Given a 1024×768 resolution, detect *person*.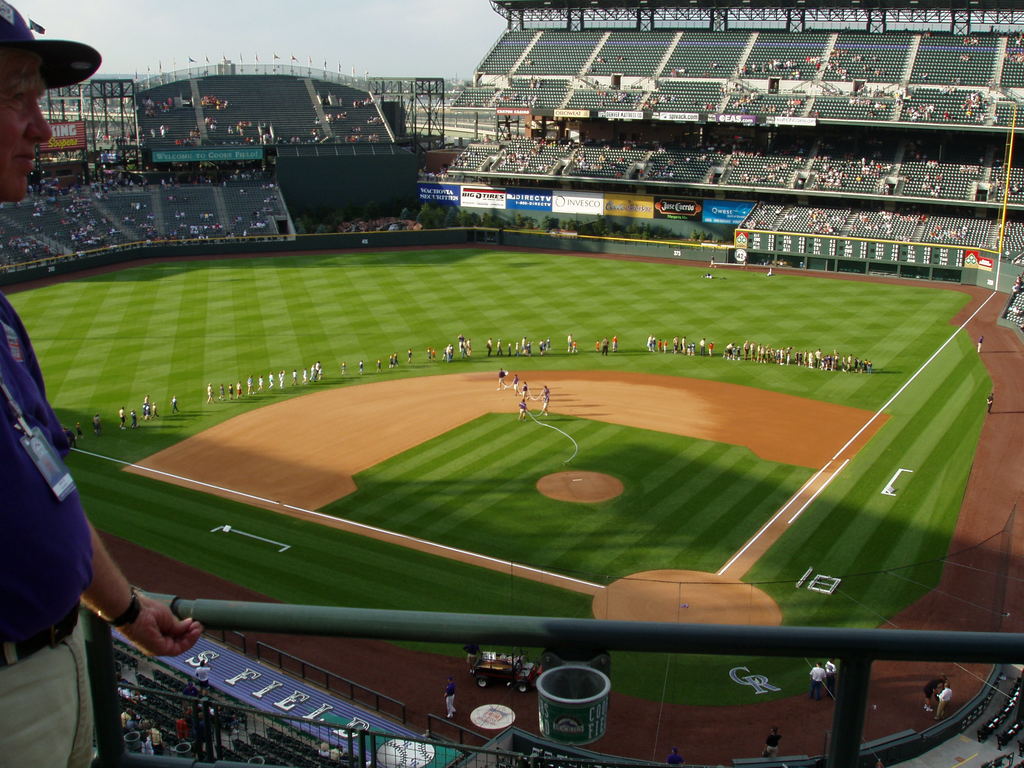
301/366/312/385.
